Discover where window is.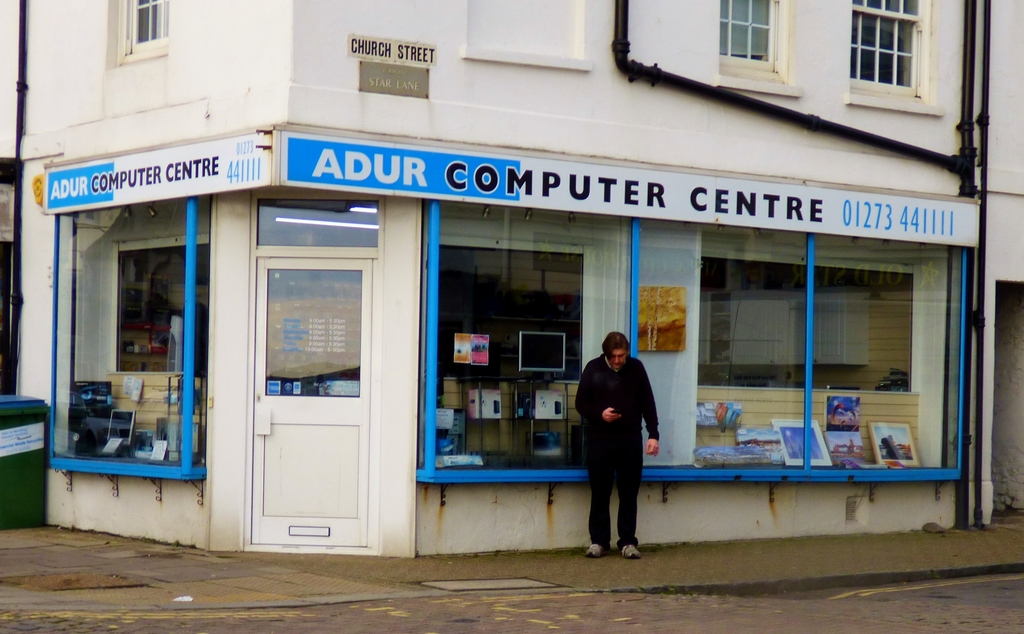
Discovered at detection(721, 0, 780, 68).
